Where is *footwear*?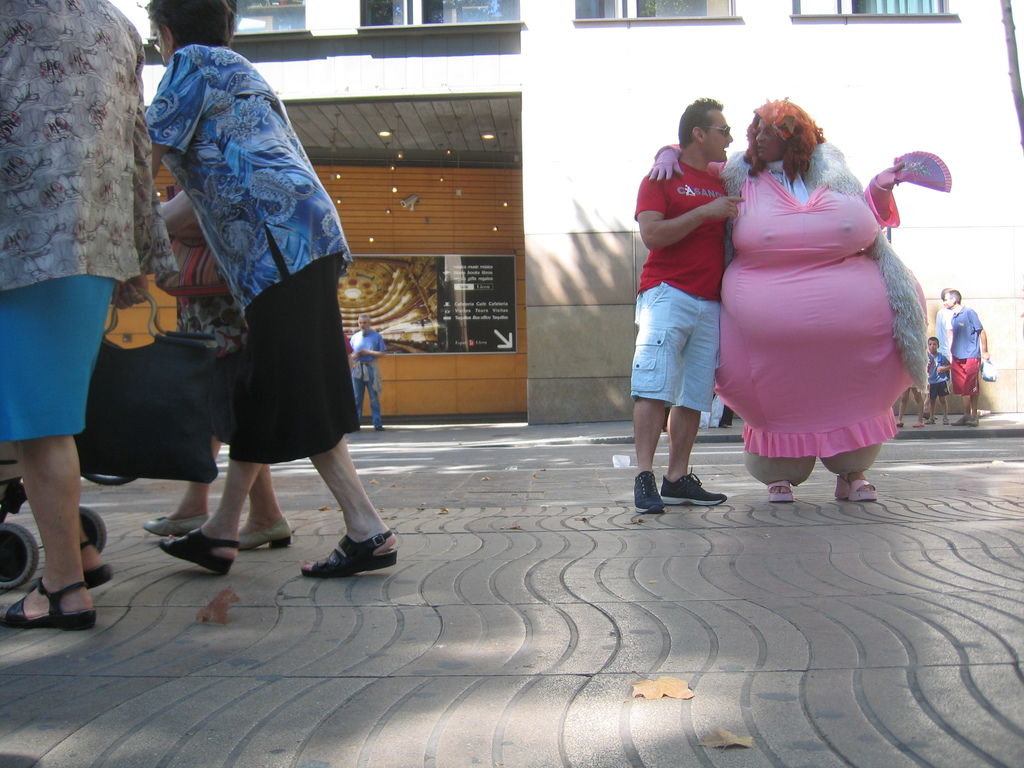
rect(231, 518, 291, 552).
